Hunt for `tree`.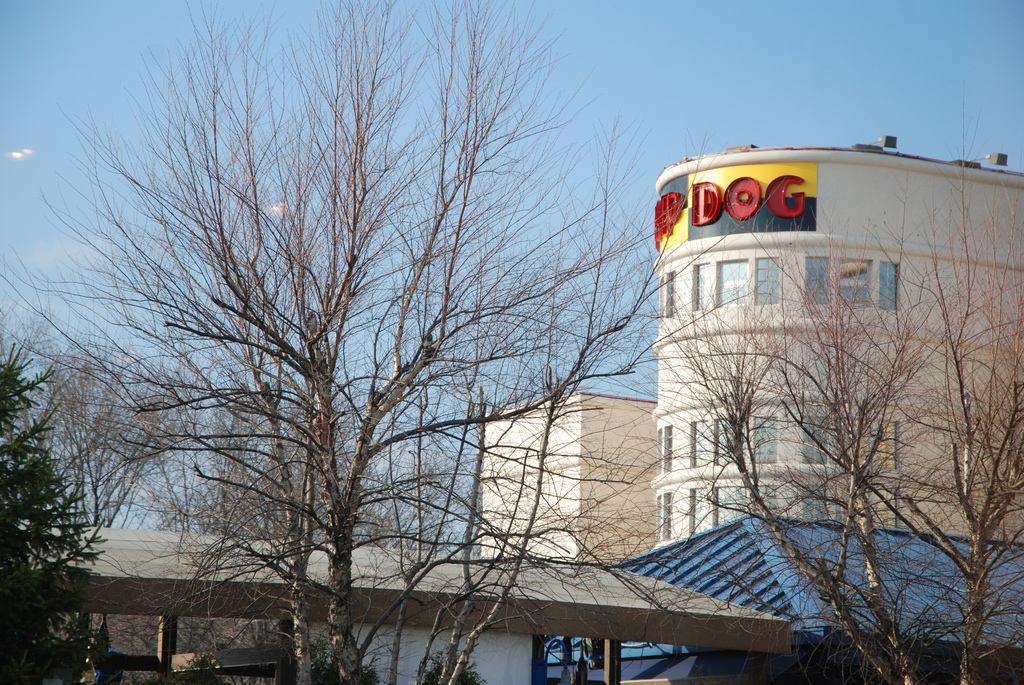
Hunted down at <bbox>638, 81, 1023, 684</bbox>.
